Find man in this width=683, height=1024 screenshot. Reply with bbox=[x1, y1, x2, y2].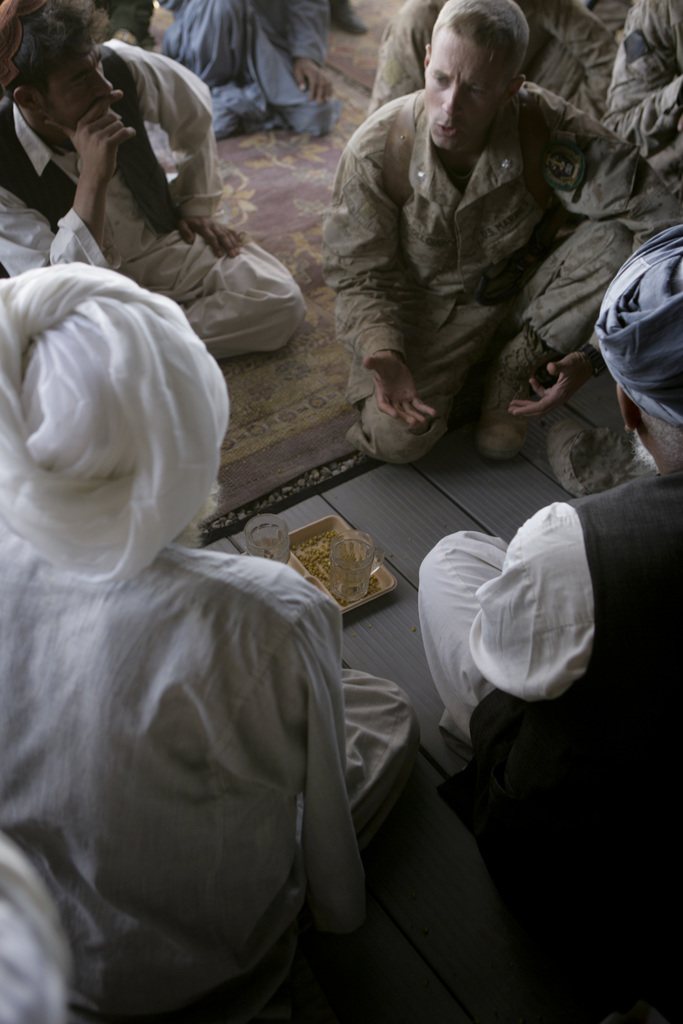
bbox=[163, 0, 342, 145].
